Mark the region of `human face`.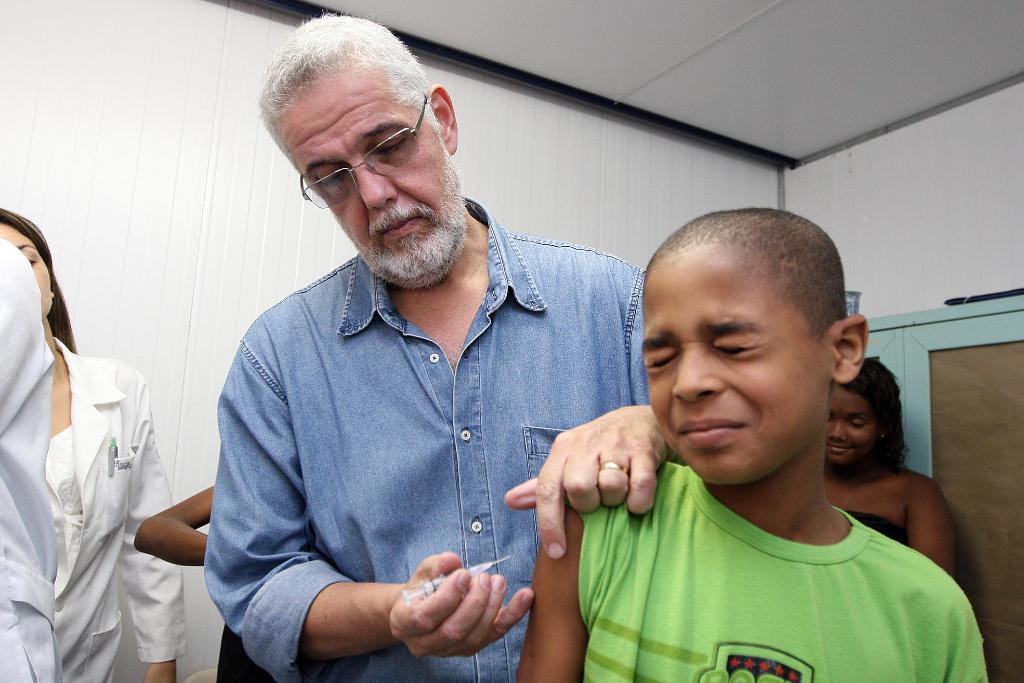
Region: detection(0, 221, 54, 317).
